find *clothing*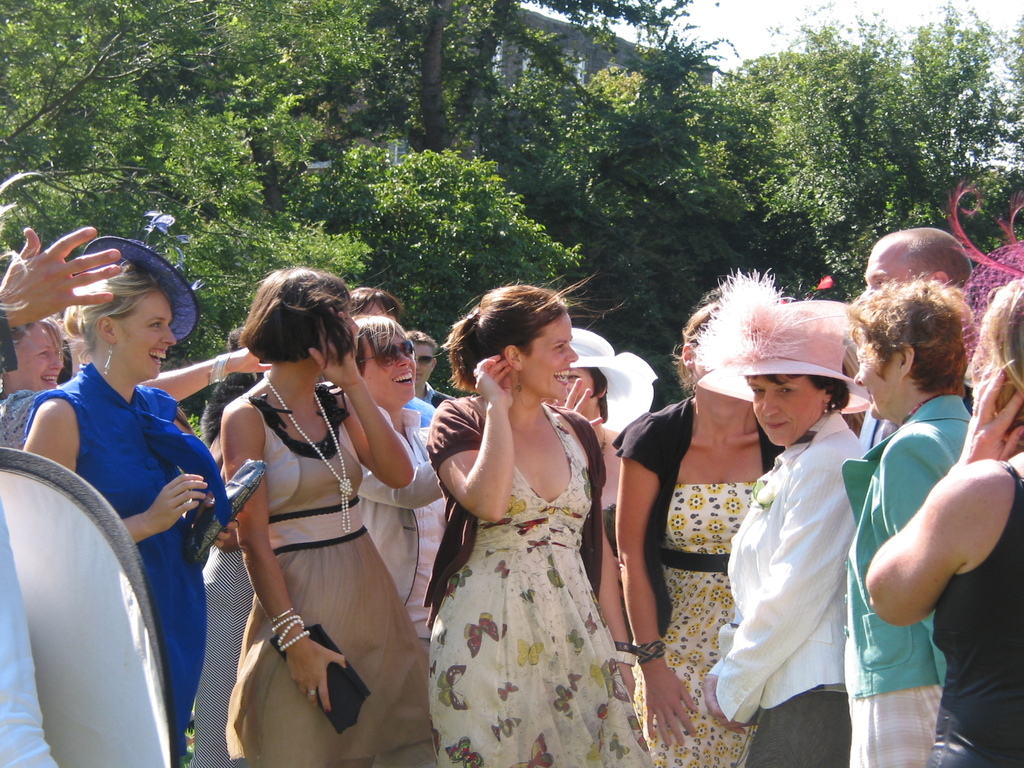
BBox(31, 364, 228, 752)
